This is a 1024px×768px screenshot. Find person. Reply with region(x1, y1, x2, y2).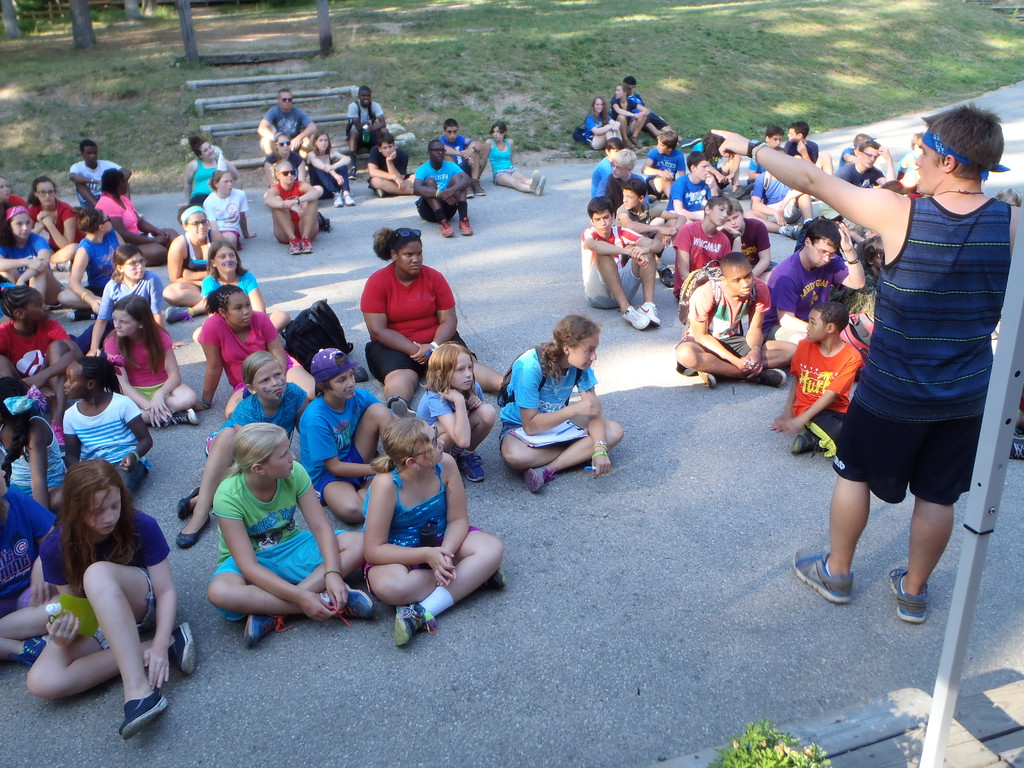
region(290, 130, 357, 204).
